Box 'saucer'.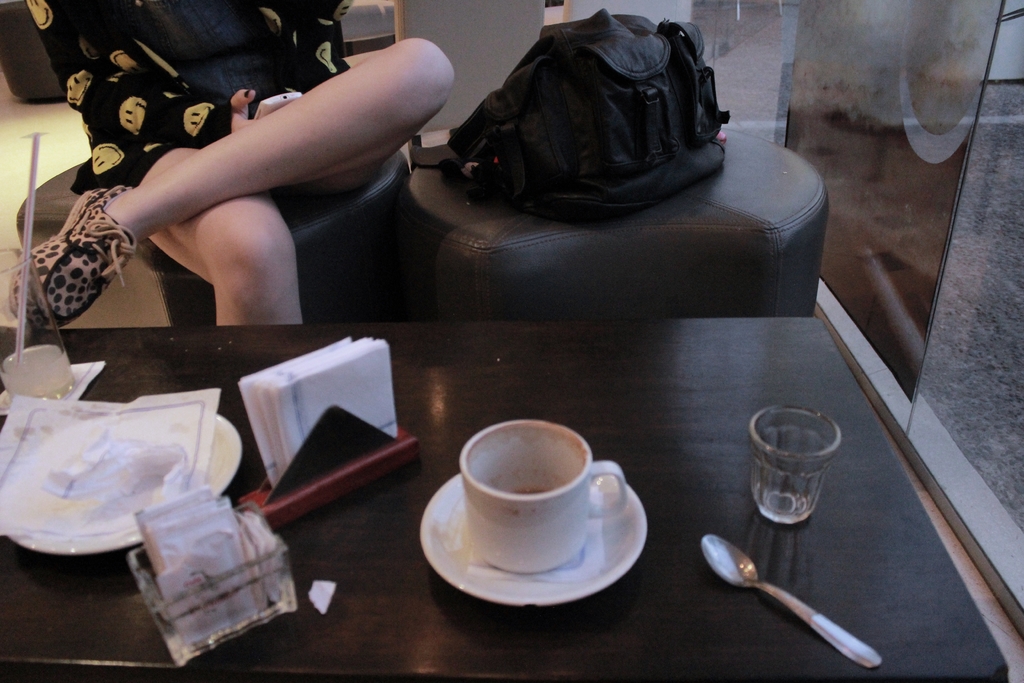
<region>415, 474, 647, 607</region>.
